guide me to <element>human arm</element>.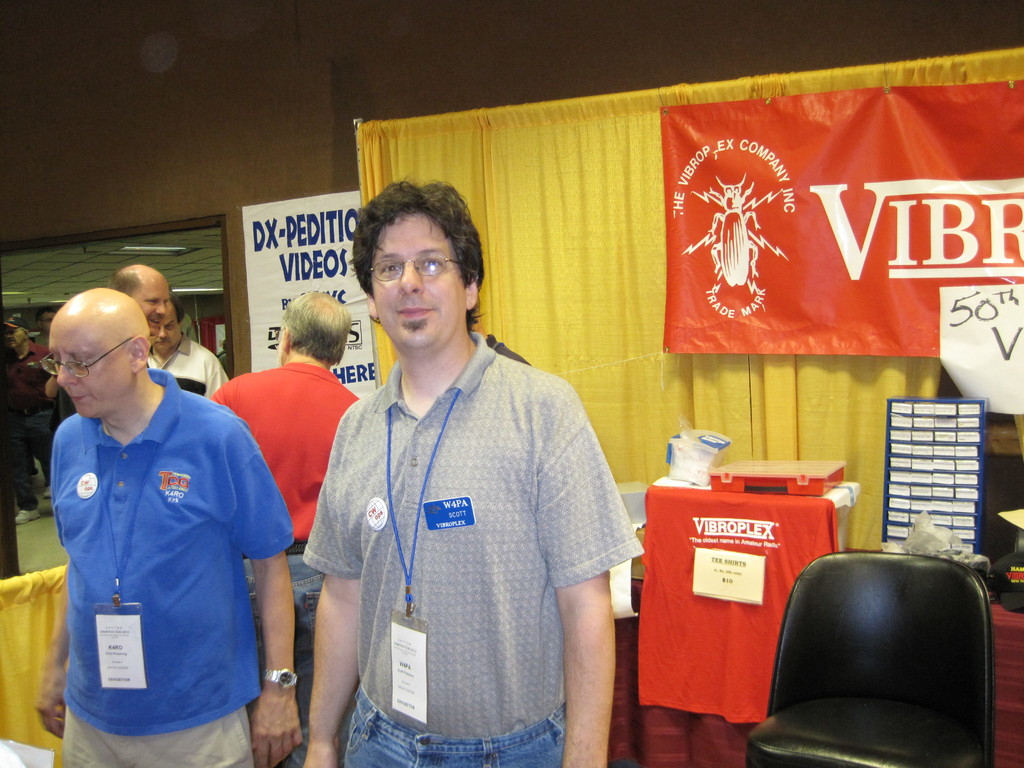
Guidance: {"left": 243, "top": 431, "right": 298, "bottom": 767}.
